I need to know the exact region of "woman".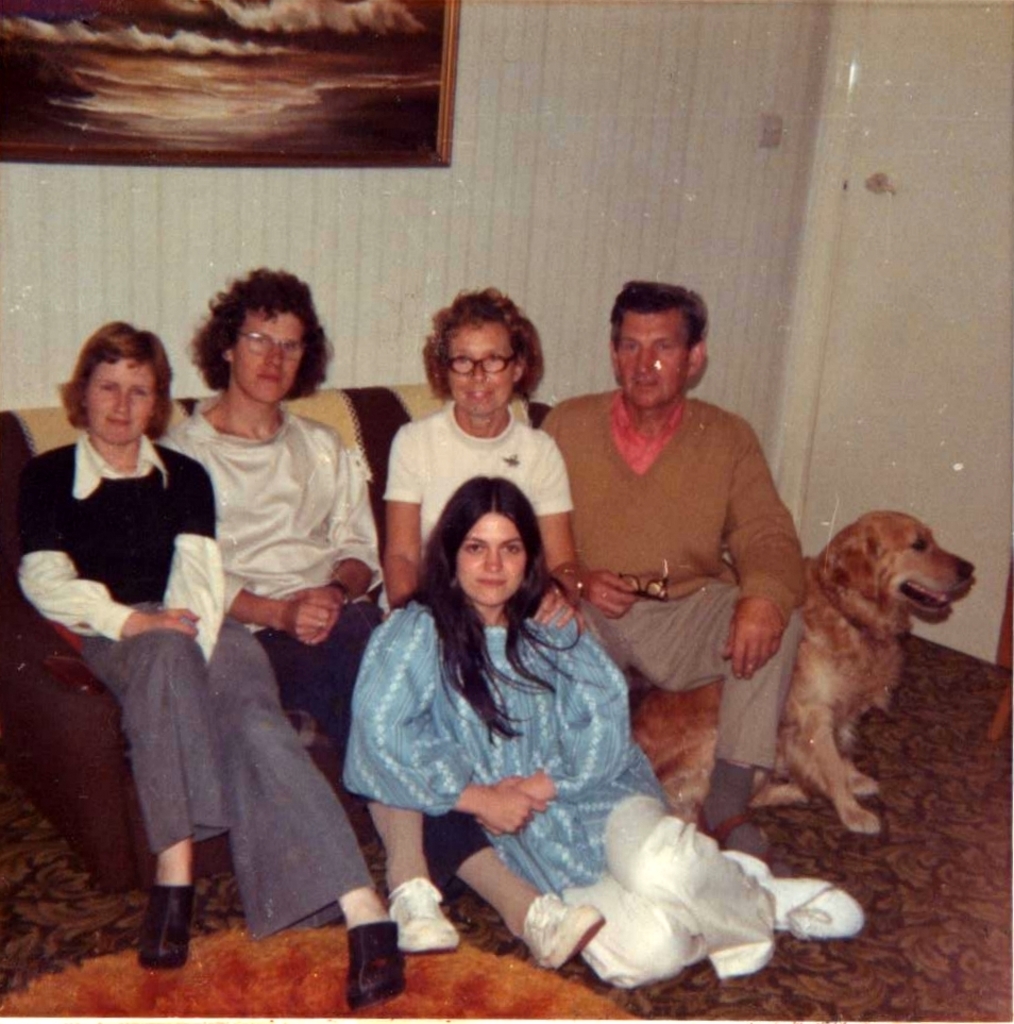
Region: locate(343, 471, 869, 990).
